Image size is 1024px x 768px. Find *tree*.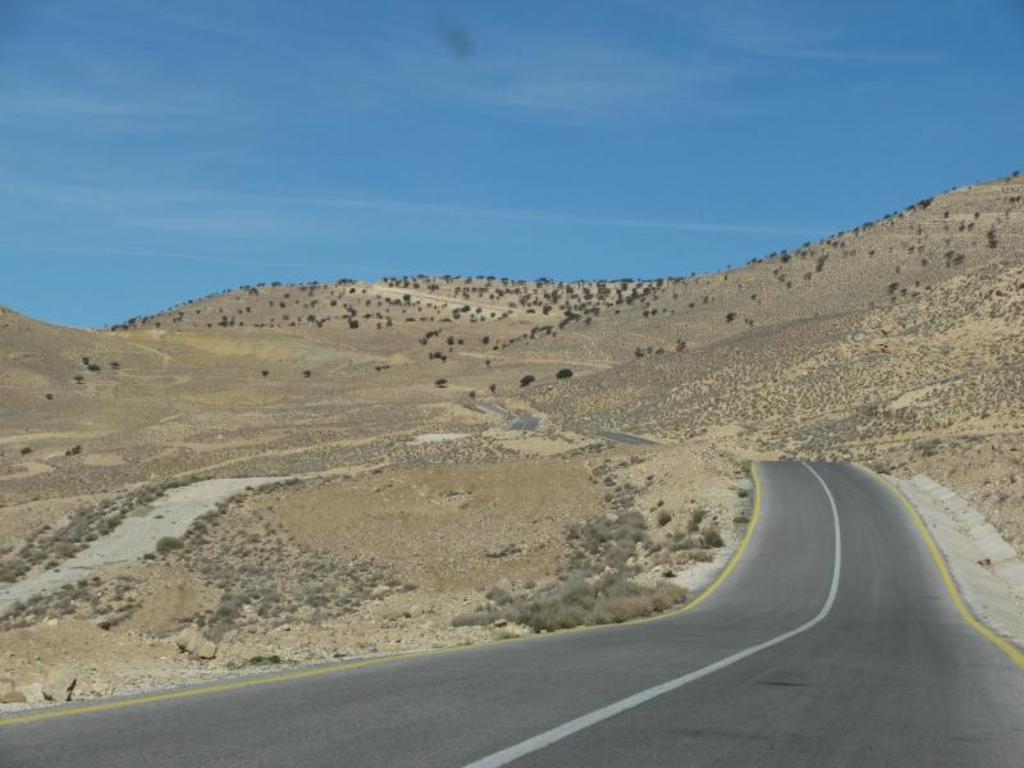
BBox(484, 335, 489, 343).
